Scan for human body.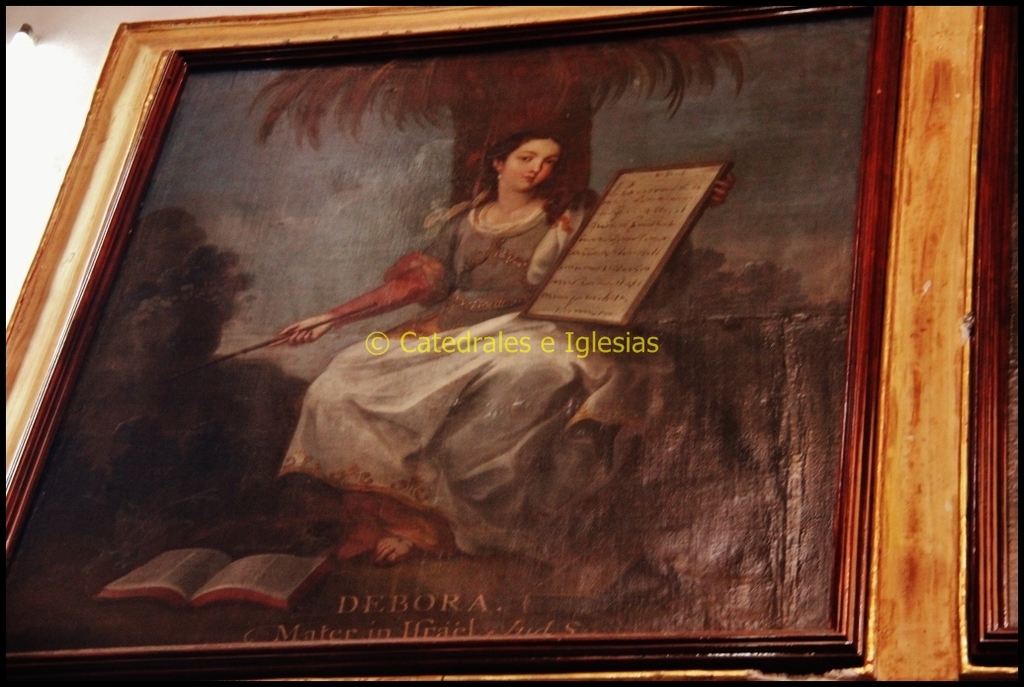
Scan result: <bbox>277, 129, 669, 565</bbox>.
